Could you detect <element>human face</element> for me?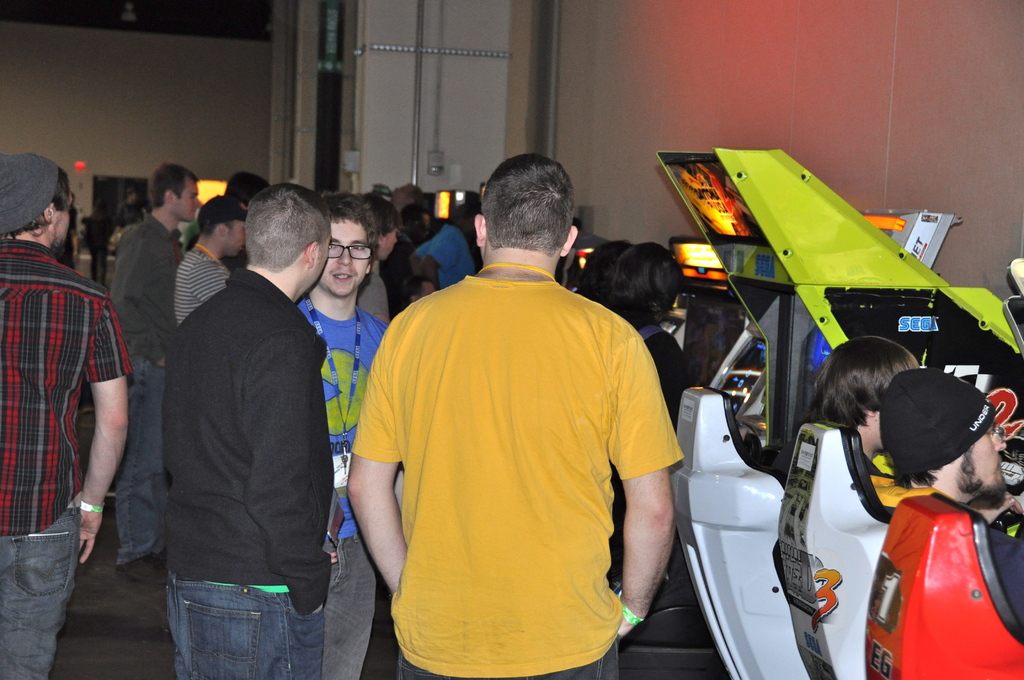
Detection result: left=49, top=191, right=72, bottom=254.
